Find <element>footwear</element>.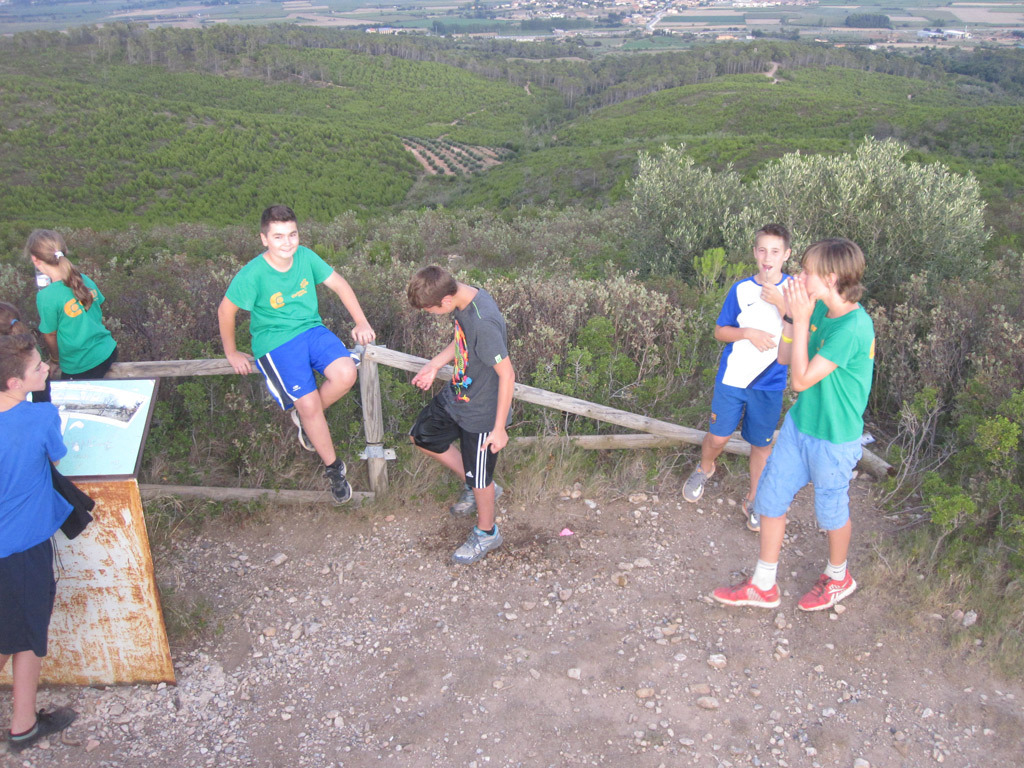
BBox(740, 497, 762, 535).
